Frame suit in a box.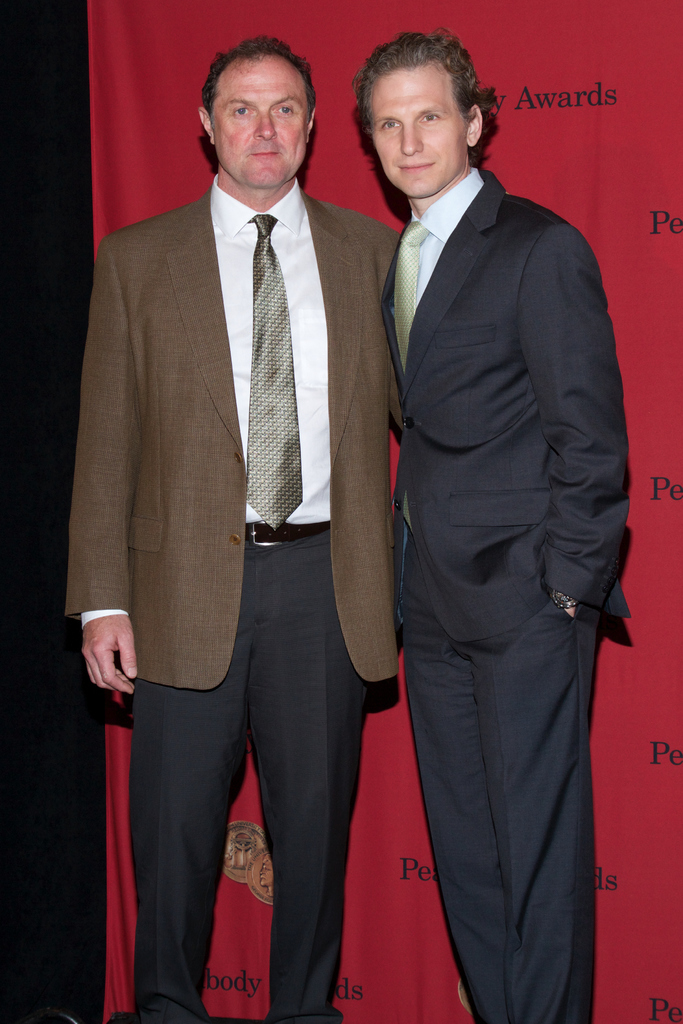
bbox=(65, 173, 410, 691).
